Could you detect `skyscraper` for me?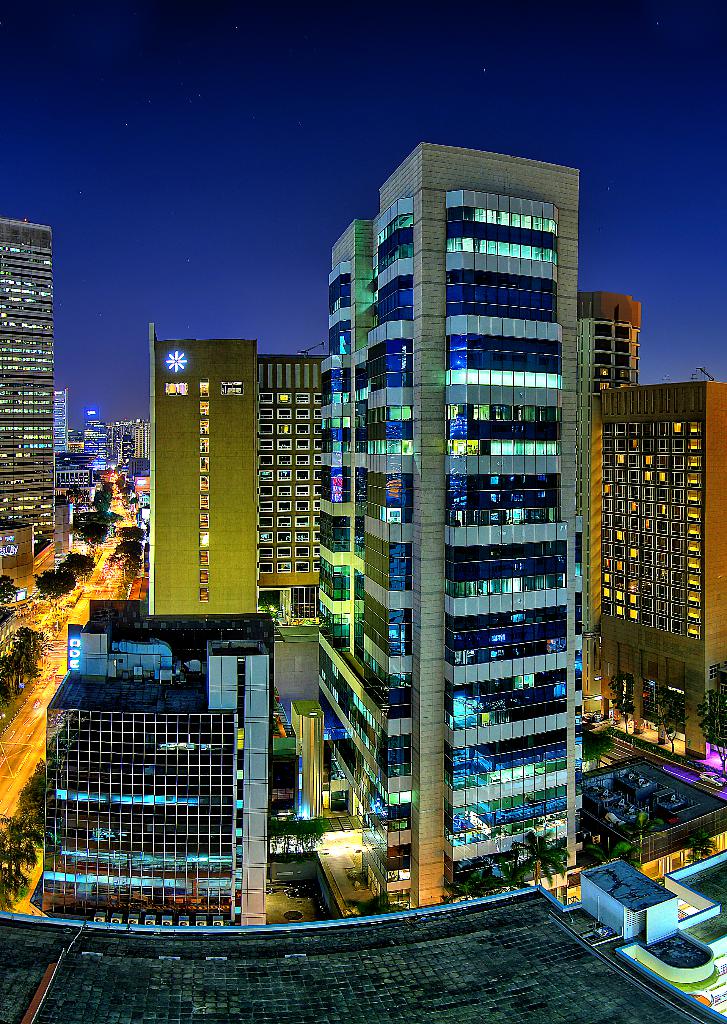
Detection result: (297,161,628,876).
